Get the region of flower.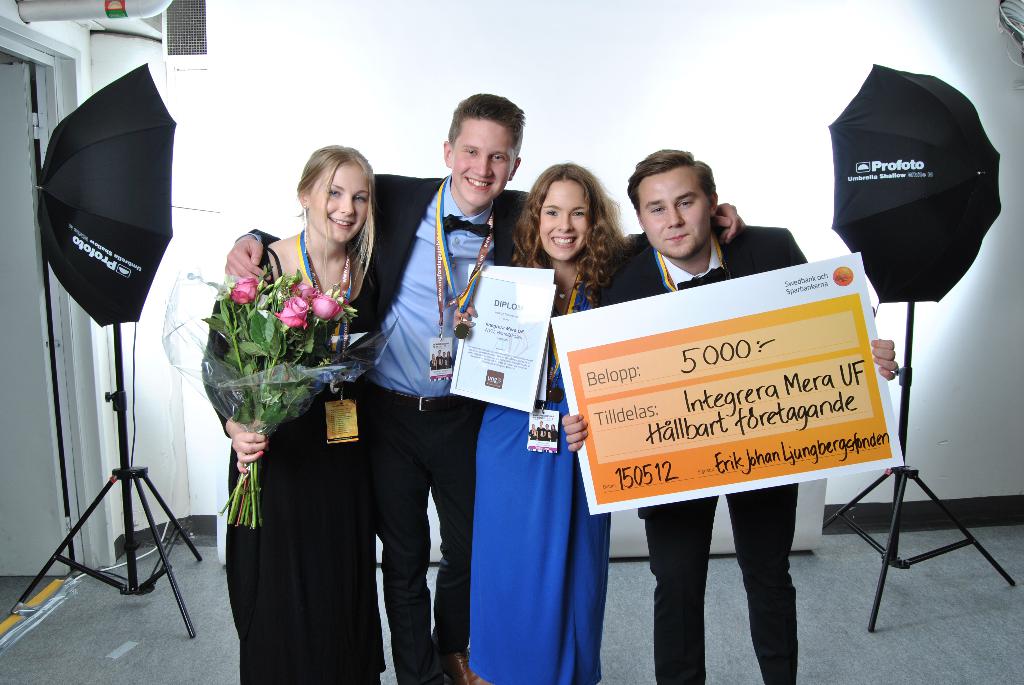
[left=287, top=281, right=317, bottom=295].
